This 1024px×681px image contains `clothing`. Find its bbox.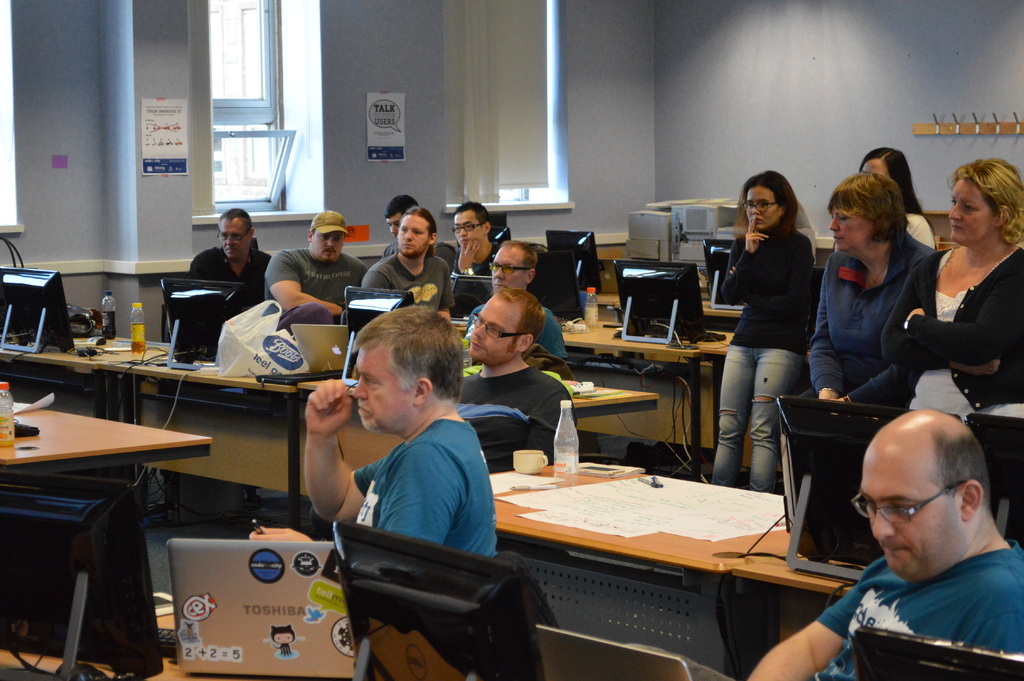
881:243:1023:423.
